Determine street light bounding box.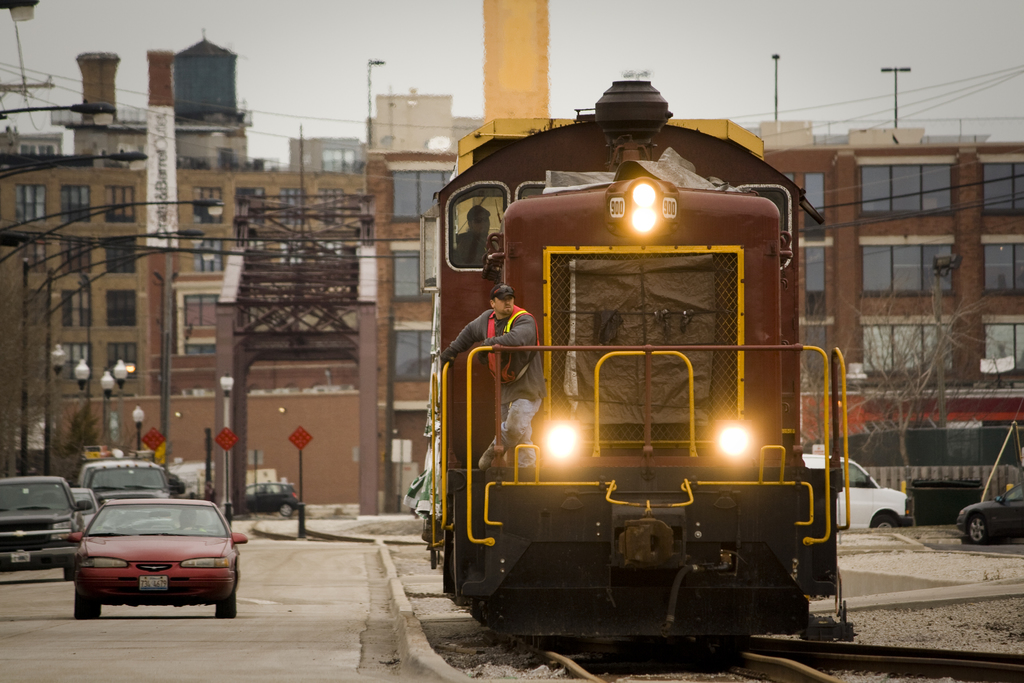
Determined: x1=45, y1=244, x2=222, y2=469.
